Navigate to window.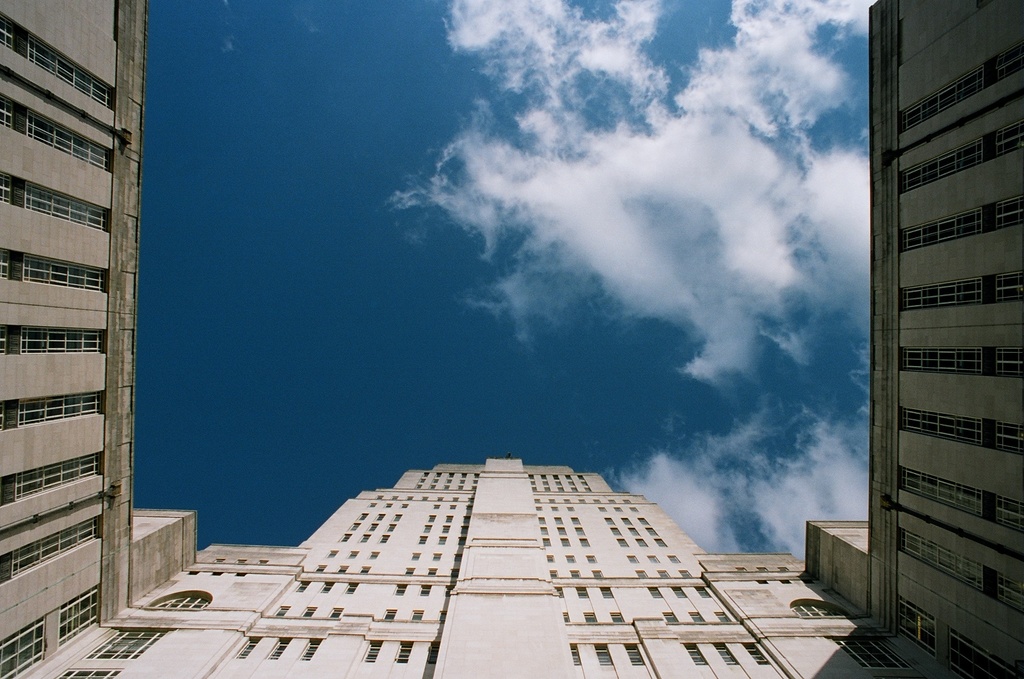
Navigation target: <region>598, 506, 608, 513</region>.
